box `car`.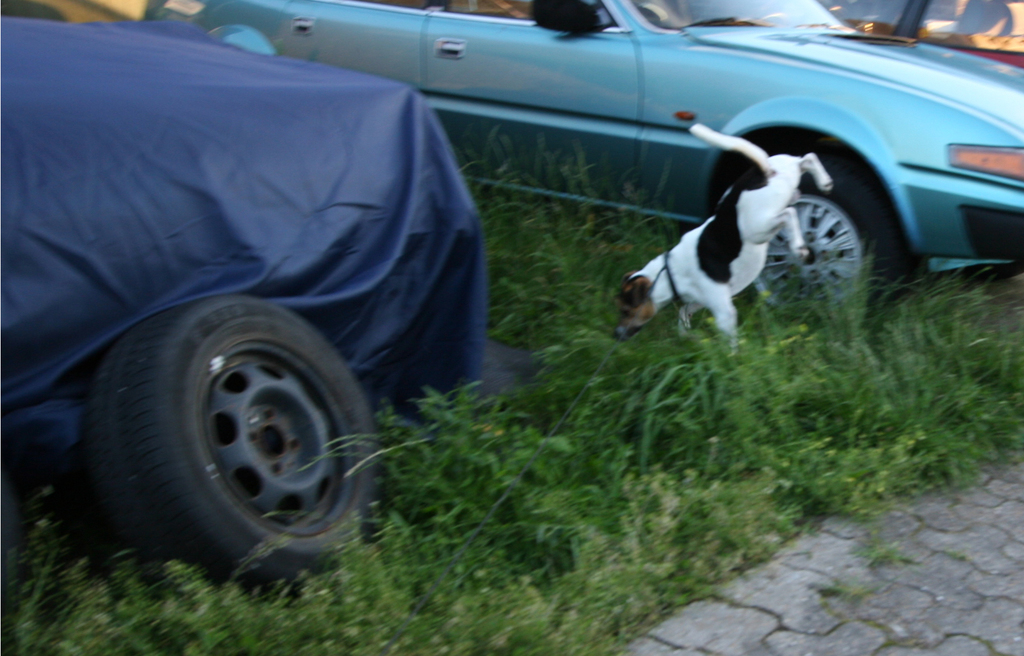
crop(131, 0, 1023, 327).
